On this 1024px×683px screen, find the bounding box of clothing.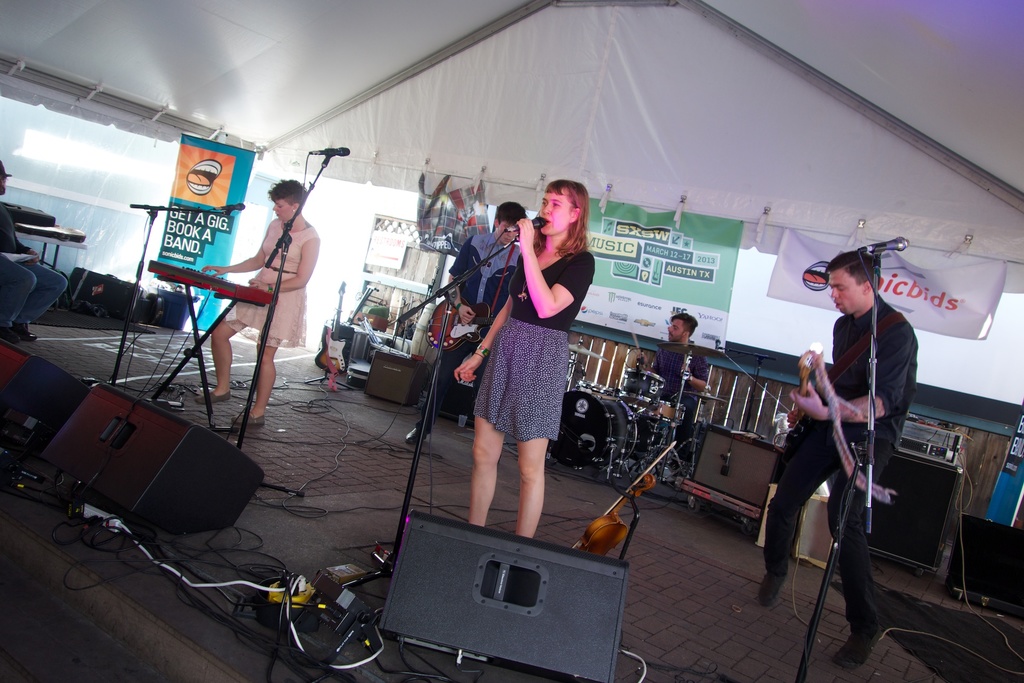
Bounding box: x1=221 y1=211 x2=319 y2=352.
